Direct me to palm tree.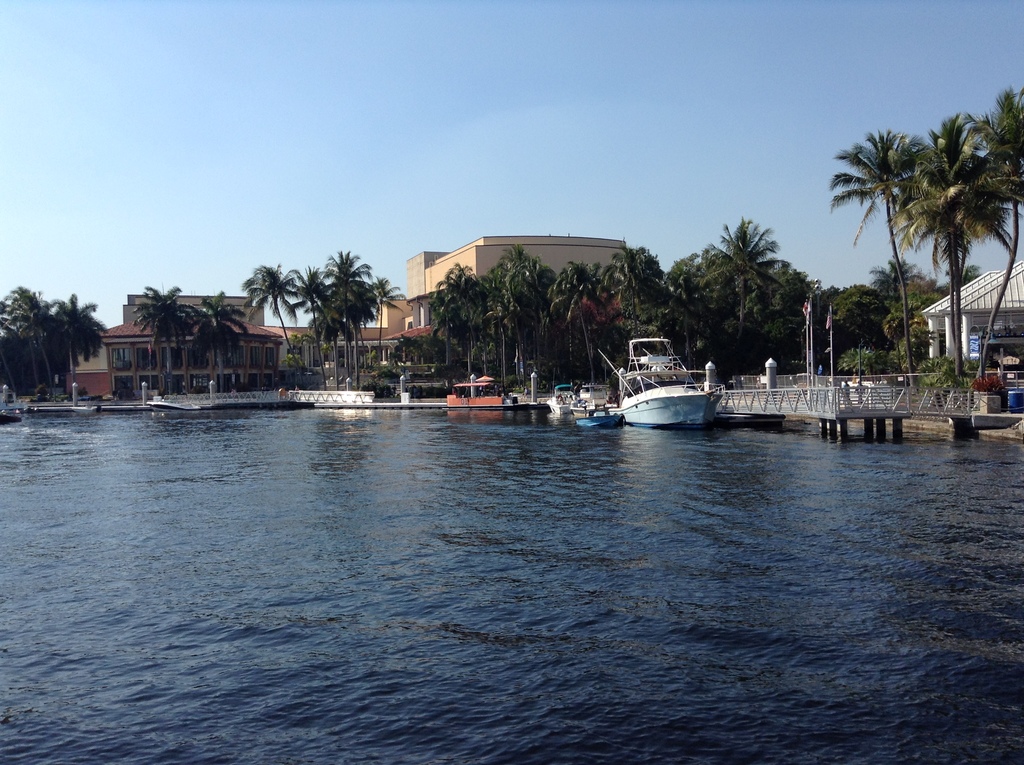
Direction: locate(293, 266, 323, 372).
